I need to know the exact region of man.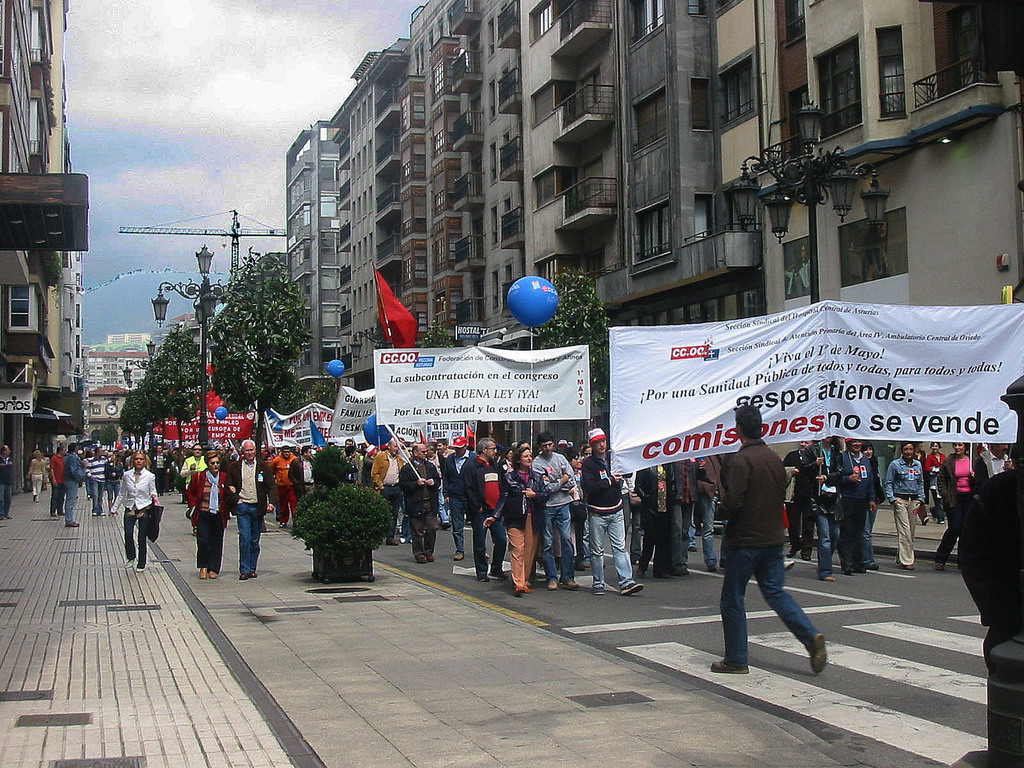
Region: {"left": 461, "top": 440, "right": 509, "bottom": 584}.
